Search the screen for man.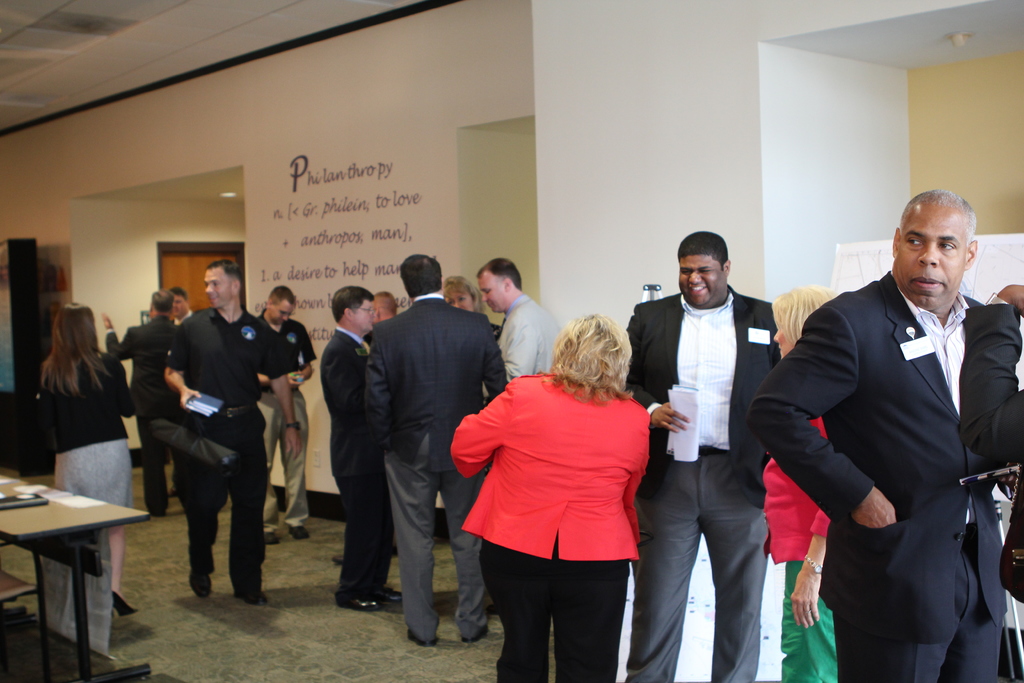
Found at bbox=[99, 290, 185, 516].
